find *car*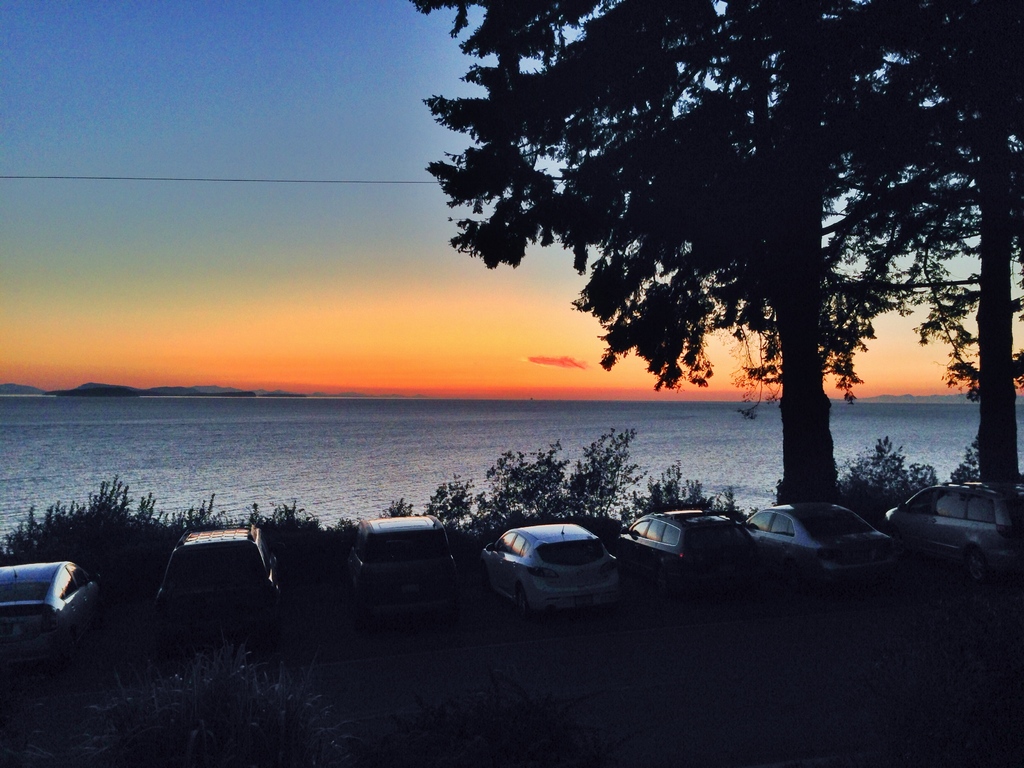
[737,497,899,588]
